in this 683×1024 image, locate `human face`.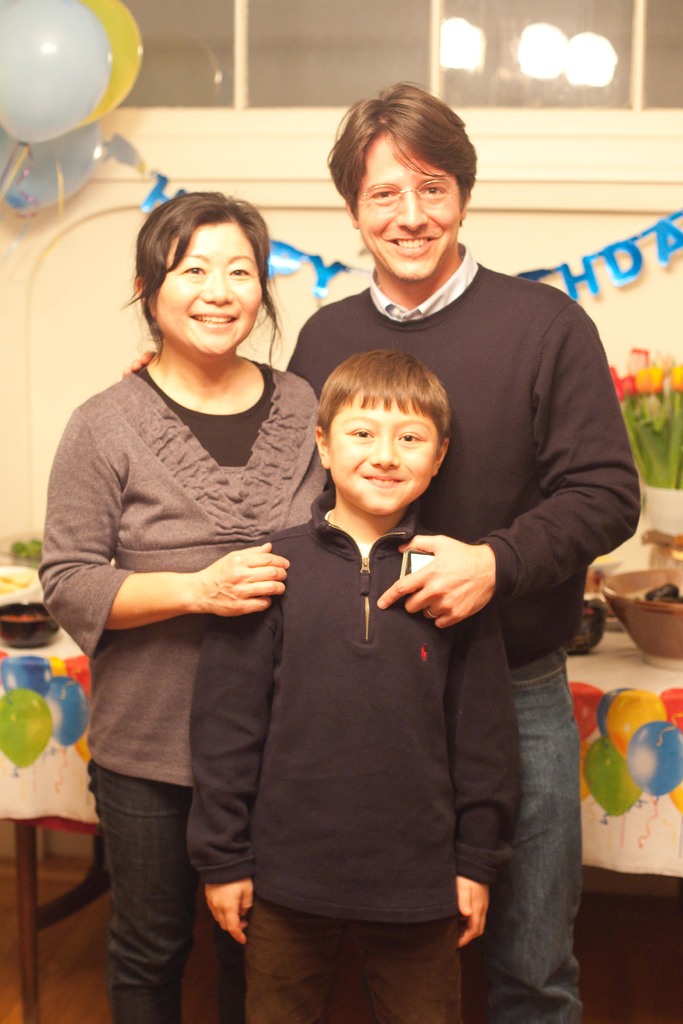
Bounding box: {"left": 325, "top": 390, "right": 436, "bottom": 512}.
